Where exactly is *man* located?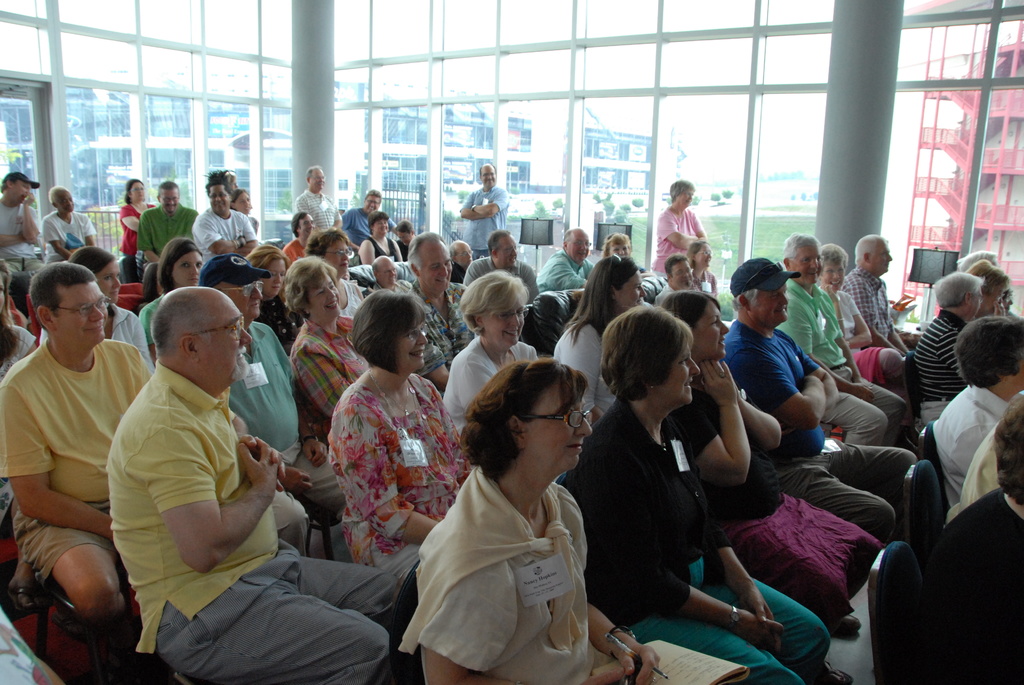
Its bounding box is Rect(938, 389, 1023, 684).
